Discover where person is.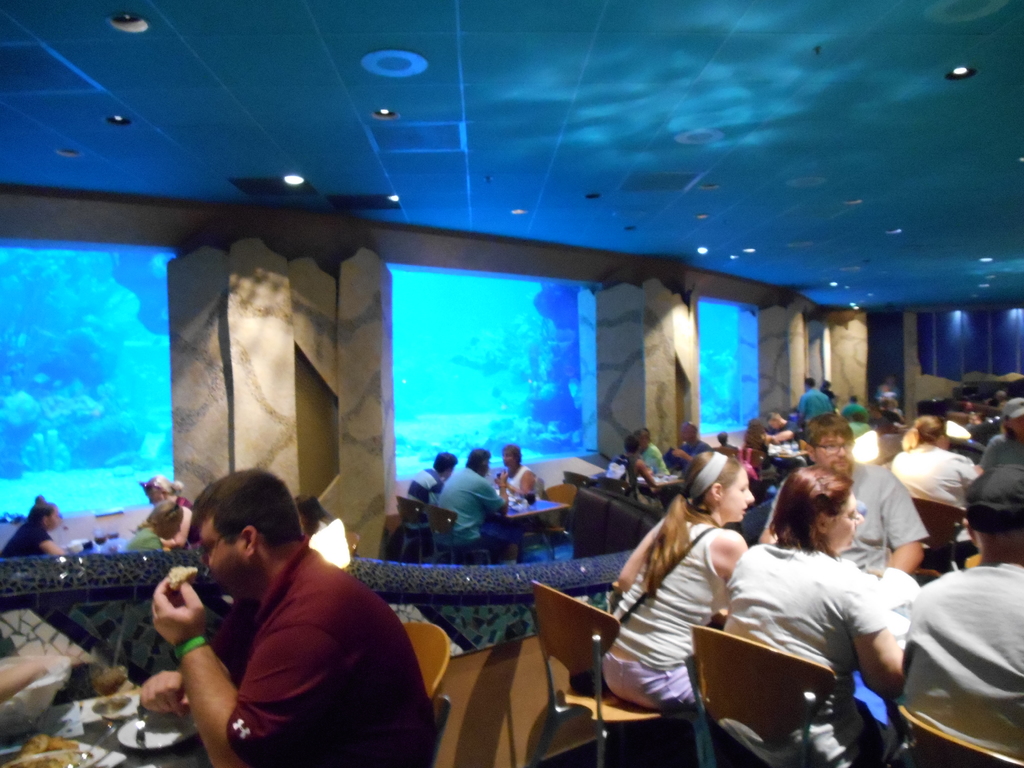
Discovered at (441,446,528,559).
